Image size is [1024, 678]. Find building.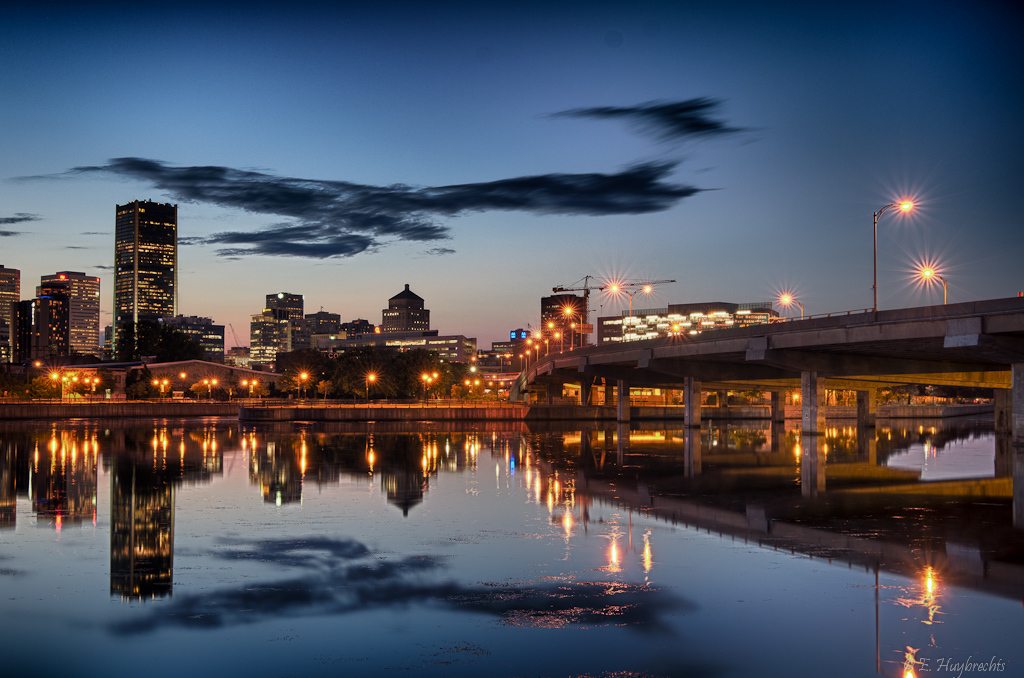
locate(313, 330, 469, 374).
